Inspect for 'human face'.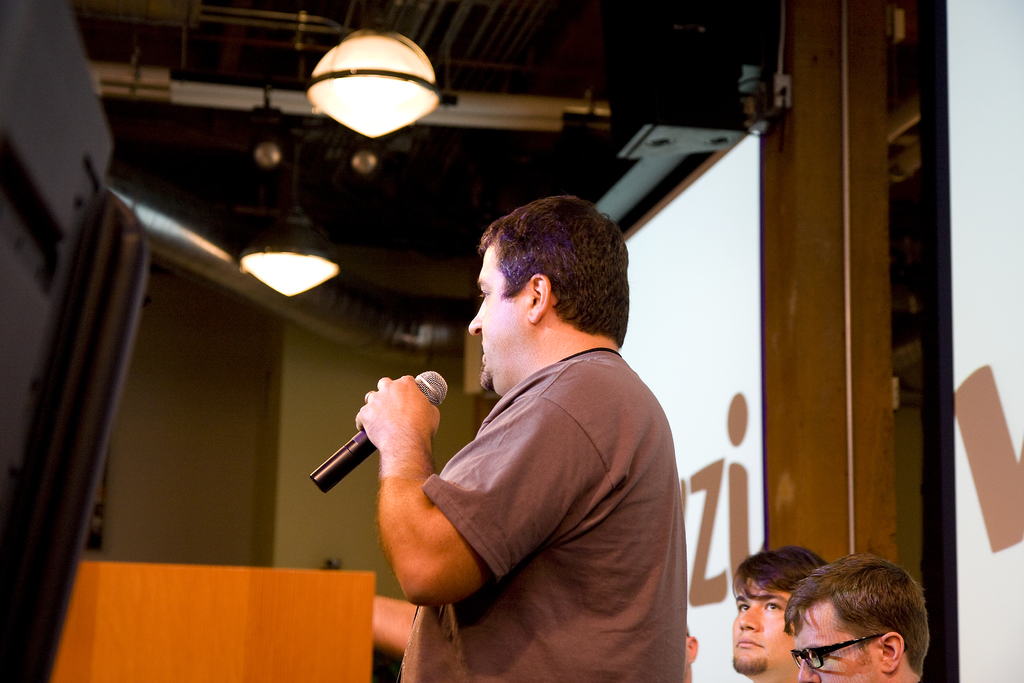
Inspection: box(466, 238, 525, 396).
